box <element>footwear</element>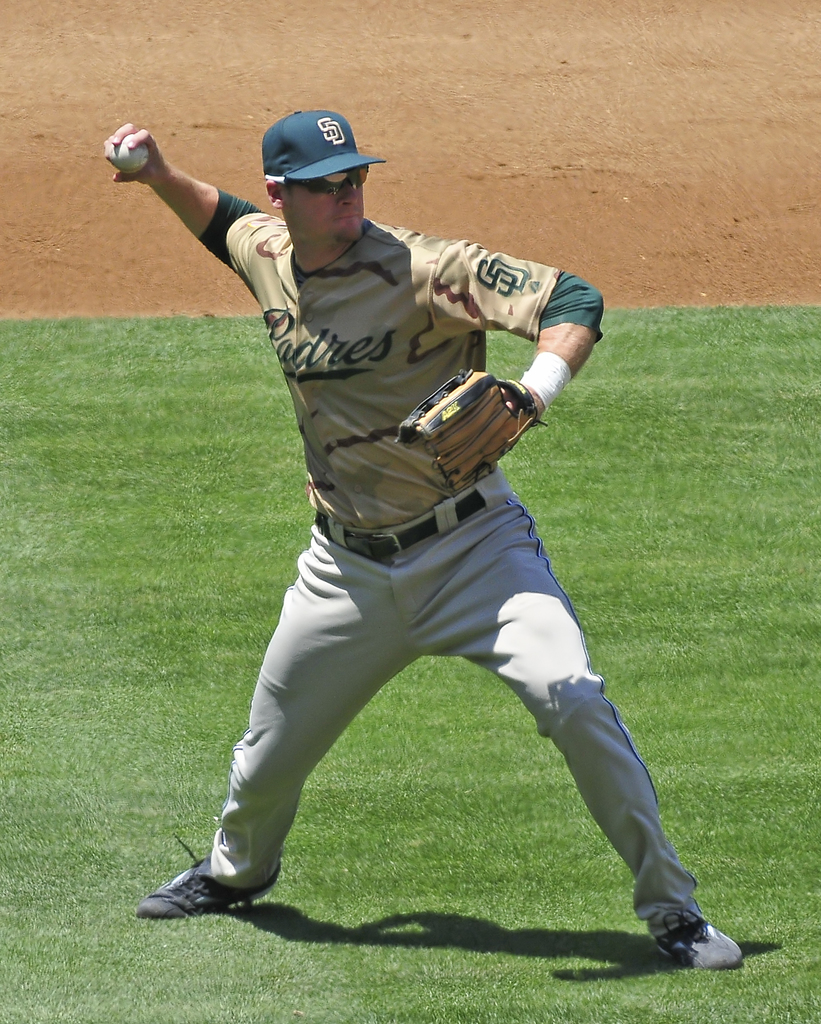
left=138, top=833, right=282, bottom=915
